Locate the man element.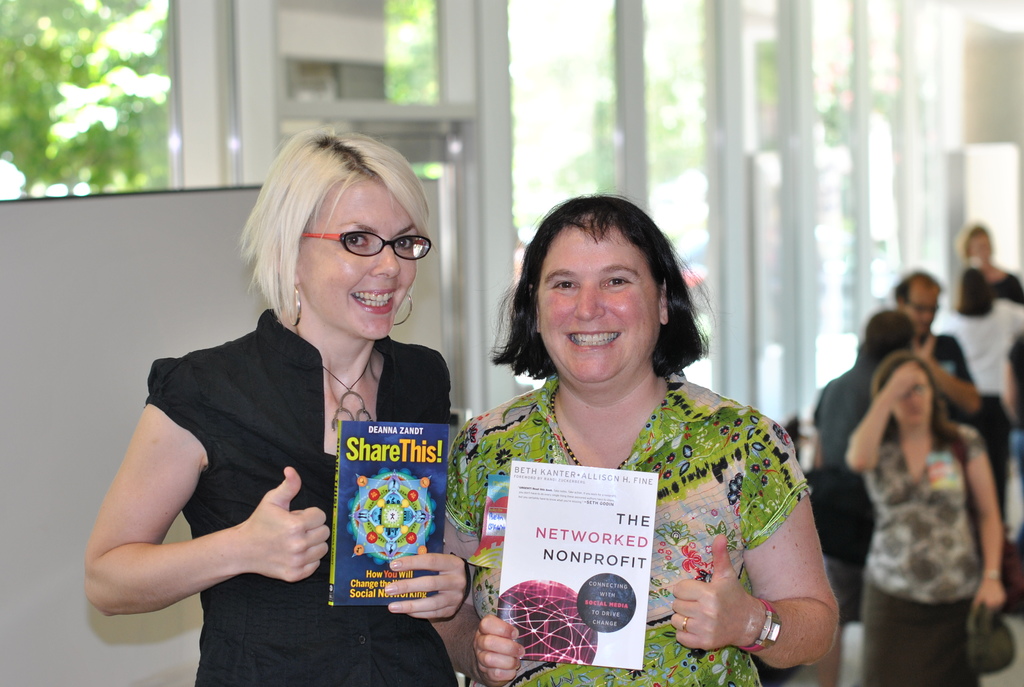
Element bbox: crop(811, 308, 918, 621).
